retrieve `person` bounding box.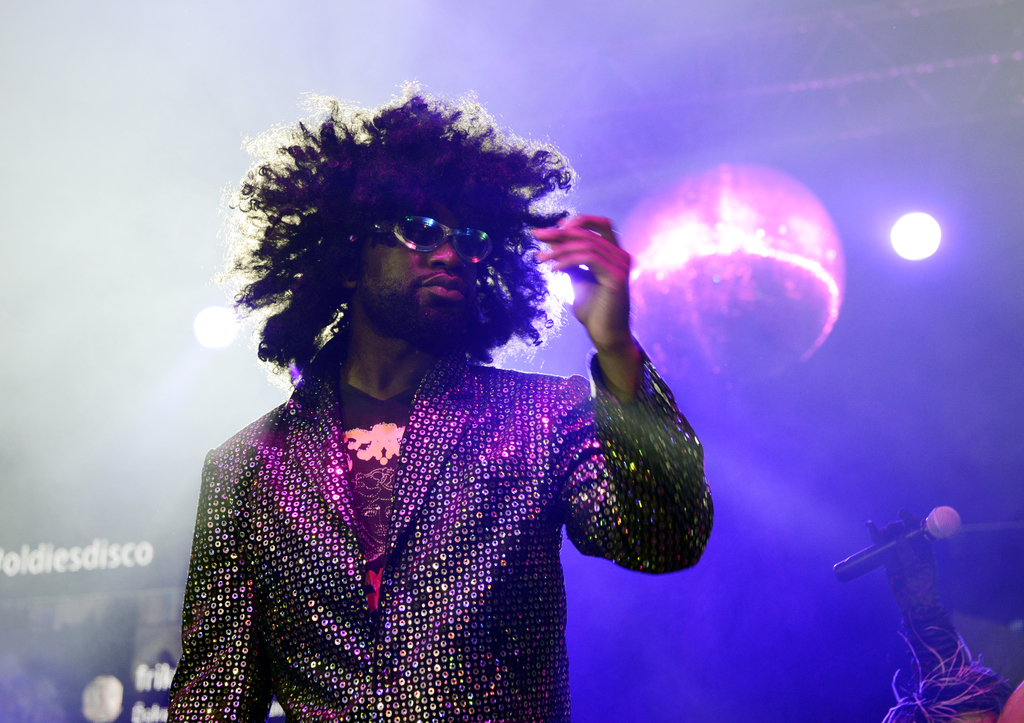
Bounding box: rect(166, 88, 714, 722).
